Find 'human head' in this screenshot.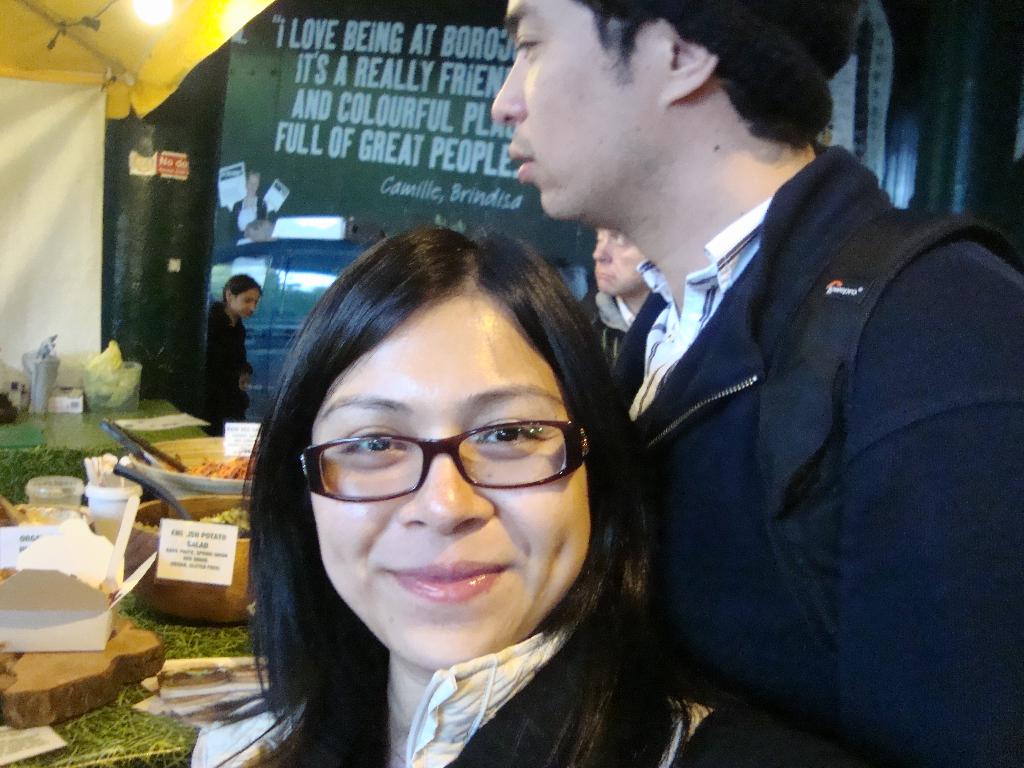
The bounding box for 'human head' is region(225, 275, 263, 317).
